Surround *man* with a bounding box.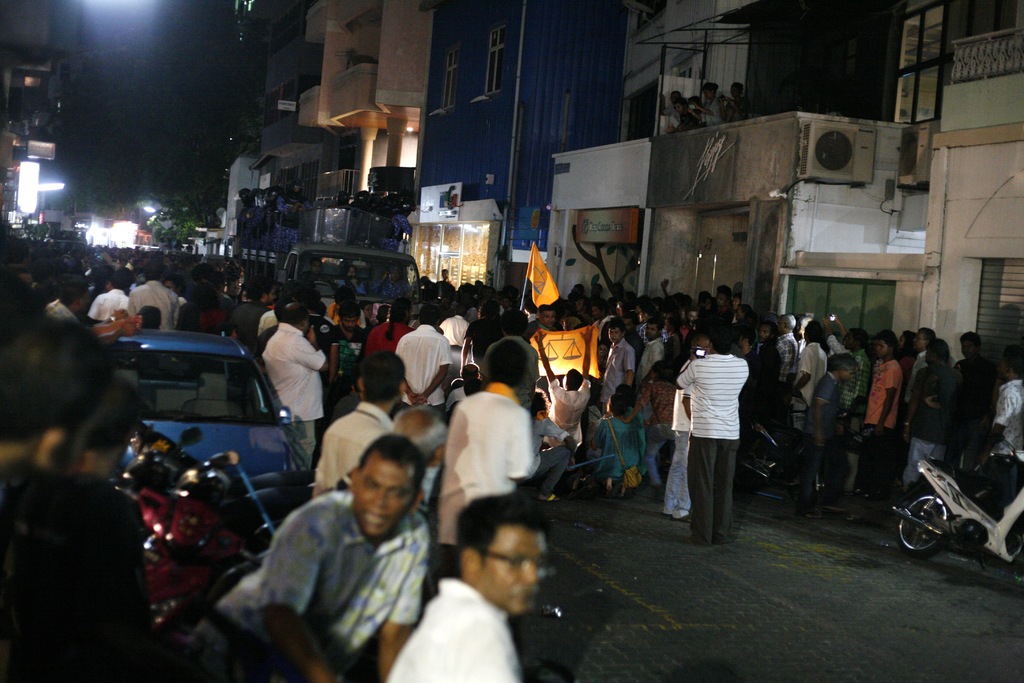
[x1=228, y1=279, x2=278, y2=343].
